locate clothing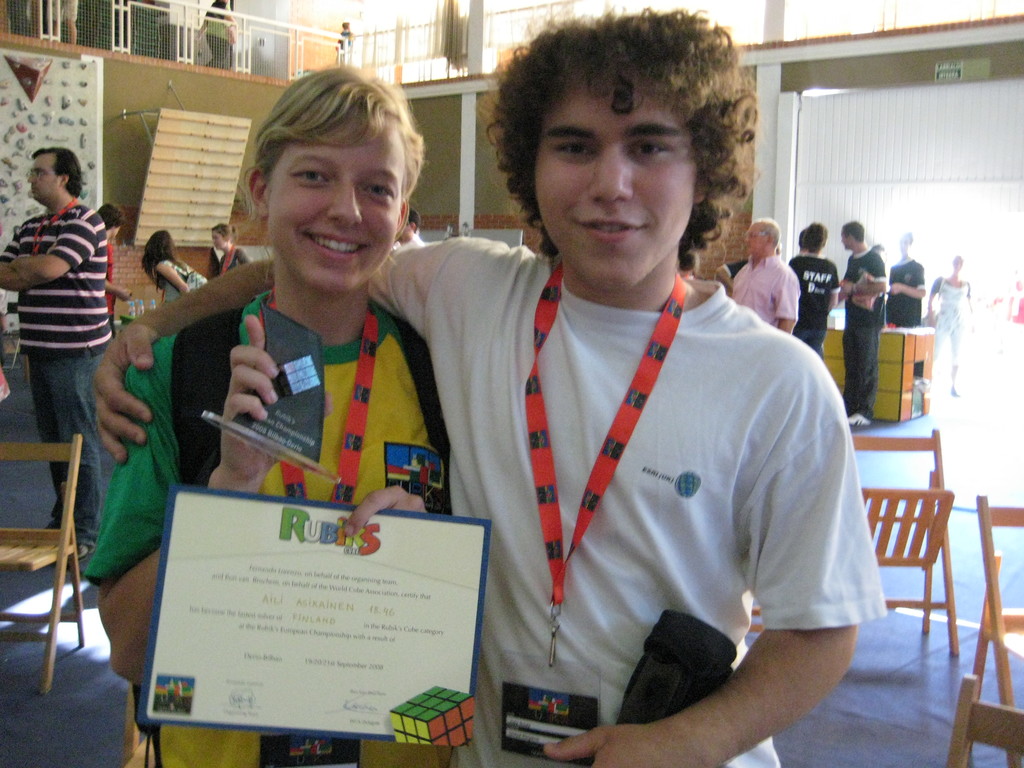
crop(789, 254, 842, 360)
